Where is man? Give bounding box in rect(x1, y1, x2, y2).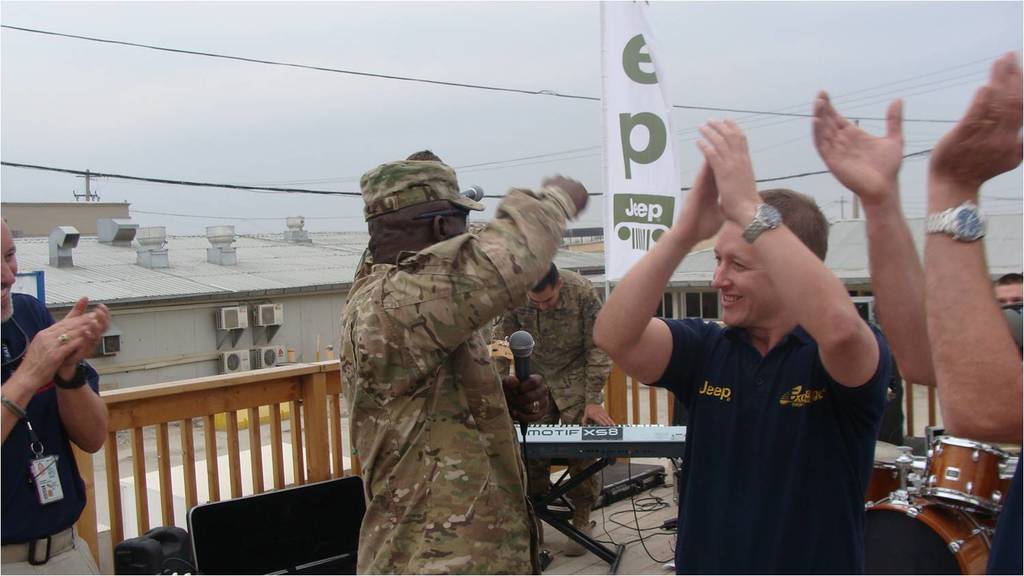
rect(484, 261, 614, 557).
